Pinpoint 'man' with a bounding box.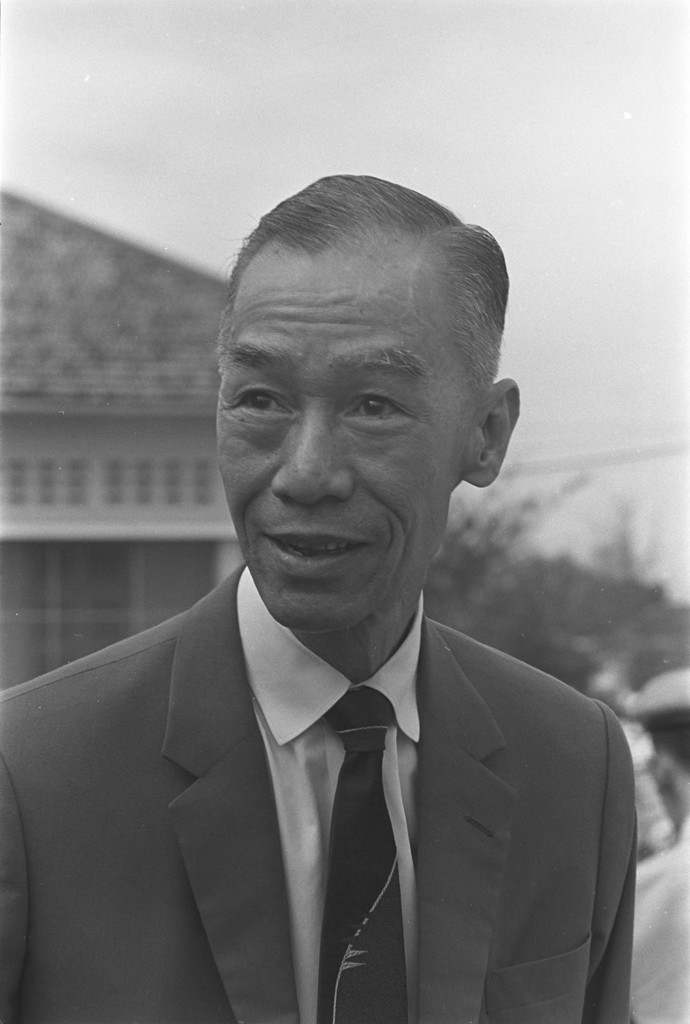
region(627, 666, 689, 1023).
